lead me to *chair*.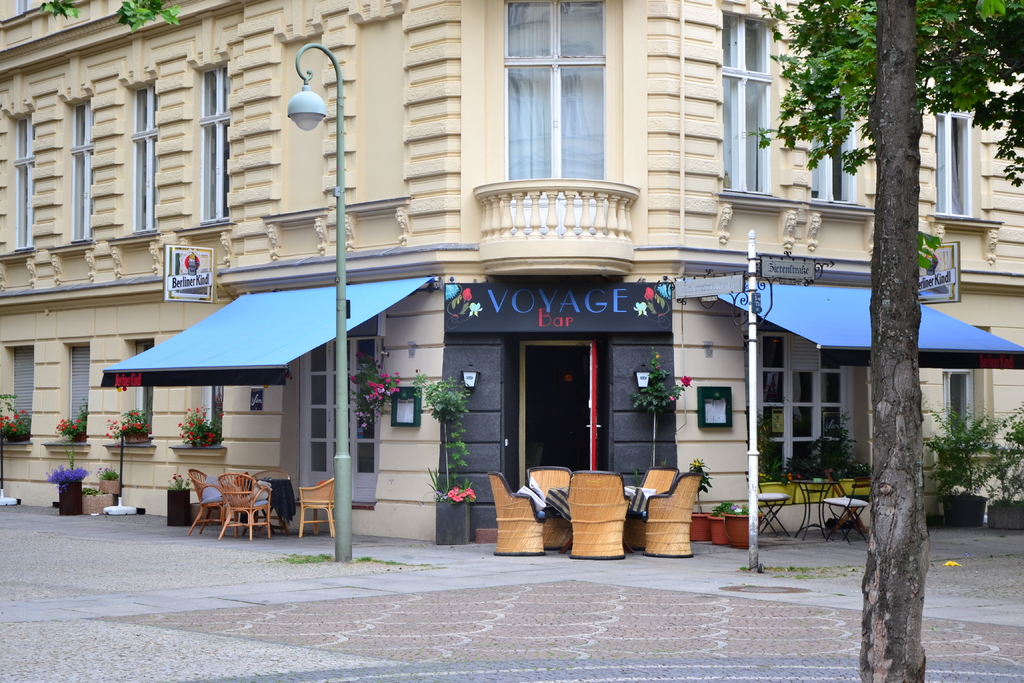
Lead to (left=641, top=470, right=703, bottom=559).
